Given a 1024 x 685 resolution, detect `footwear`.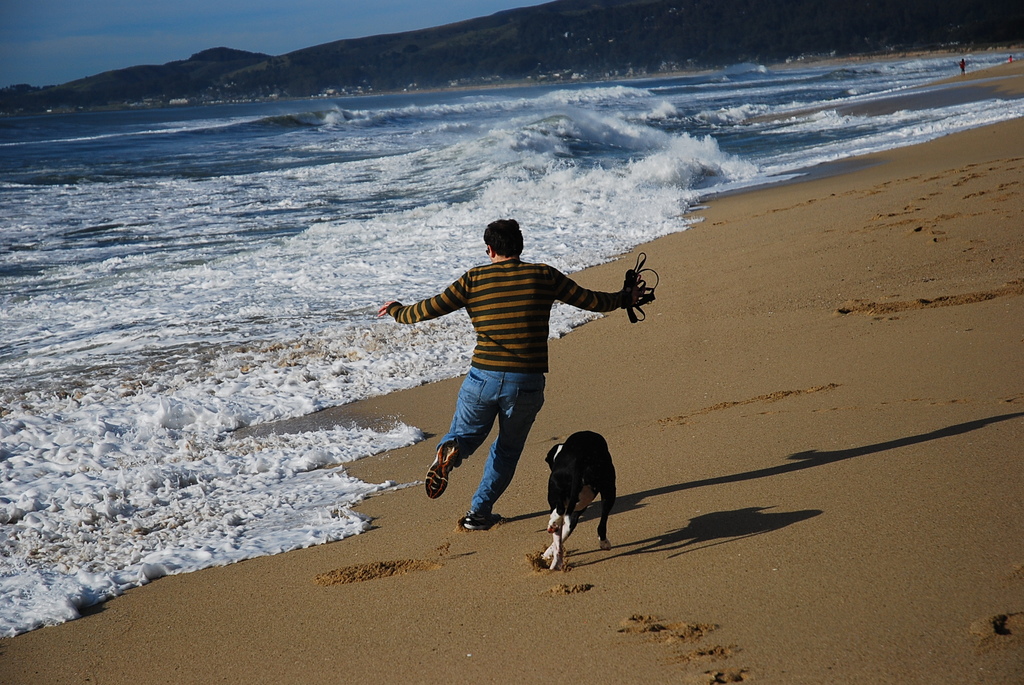
(425,445,458,498).
